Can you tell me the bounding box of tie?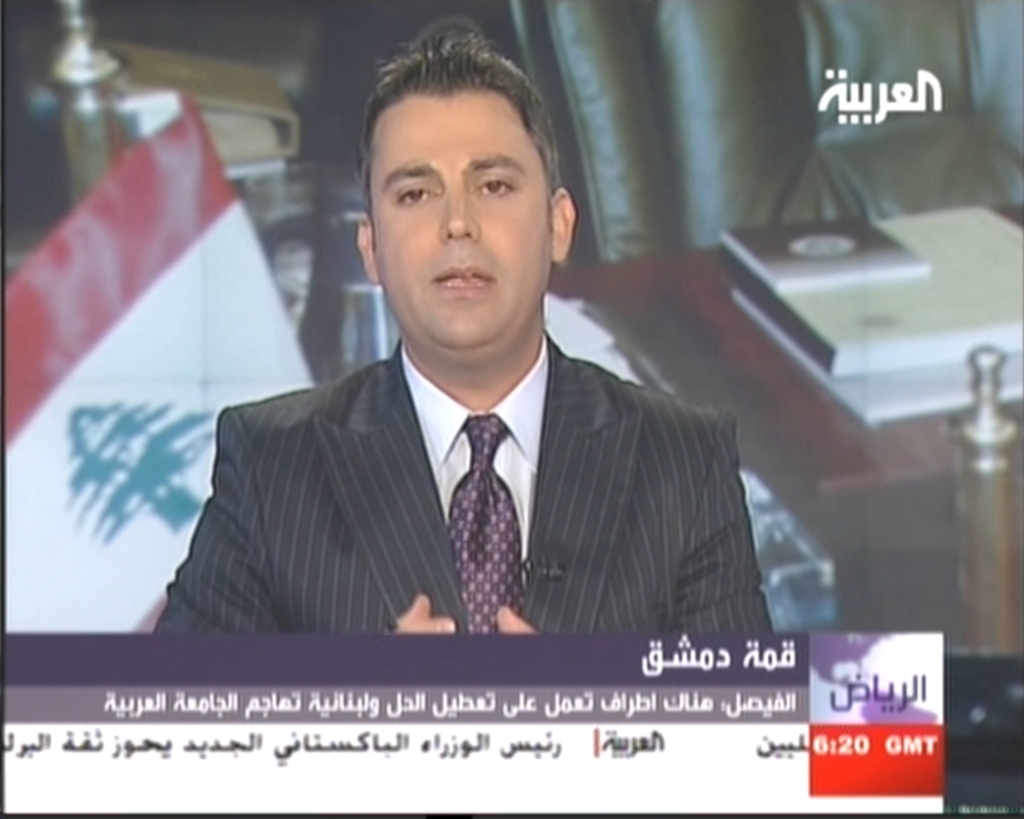
bbox(442, 410, 529, 637).
